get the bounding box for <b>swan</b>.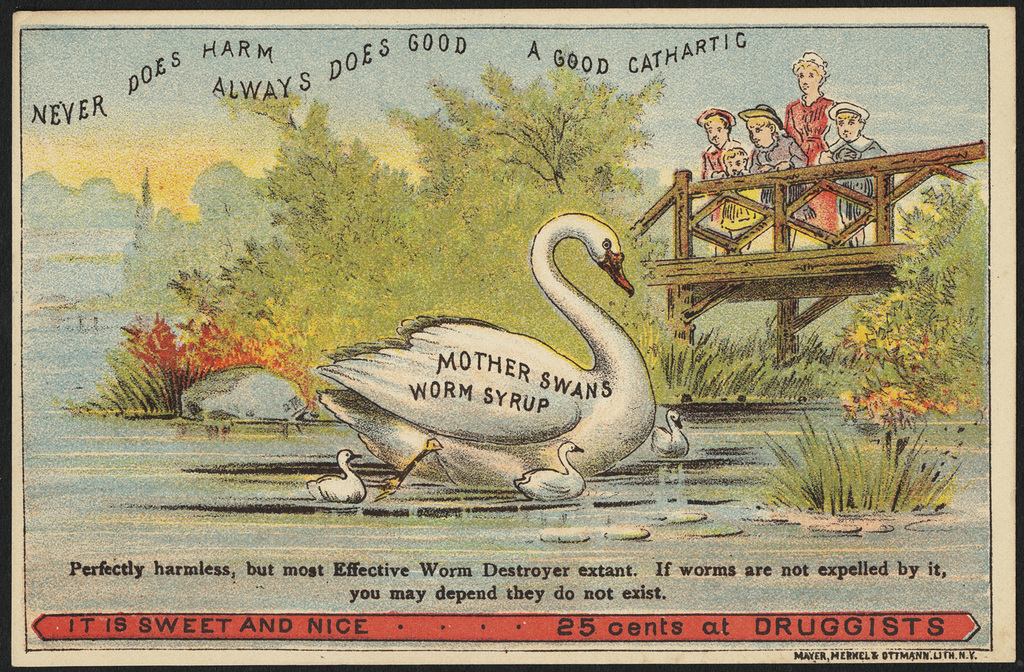
bbox=(513, 437, 591, 496).
